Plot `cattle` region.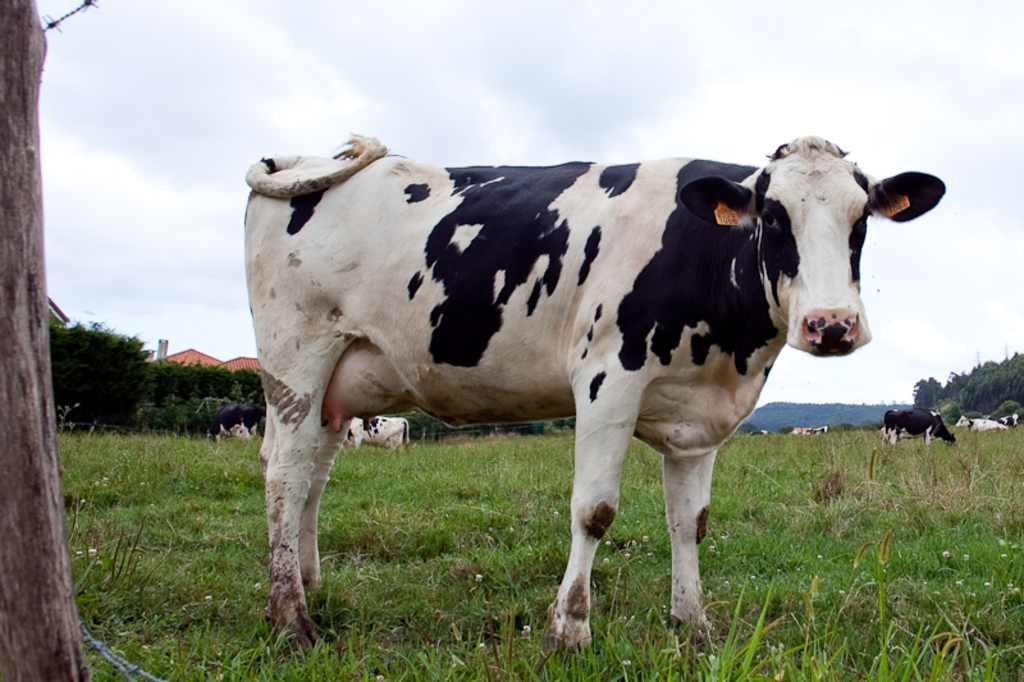
Plotted at crop(879, 409, 960, 449).
